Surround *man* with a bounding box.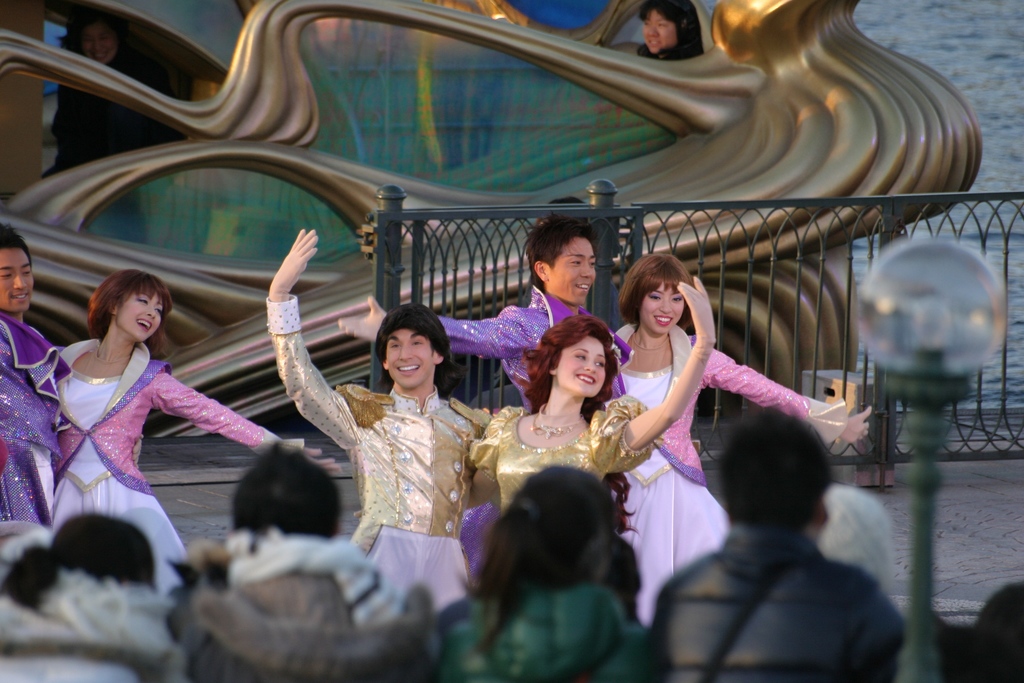
0/215/71/536.
